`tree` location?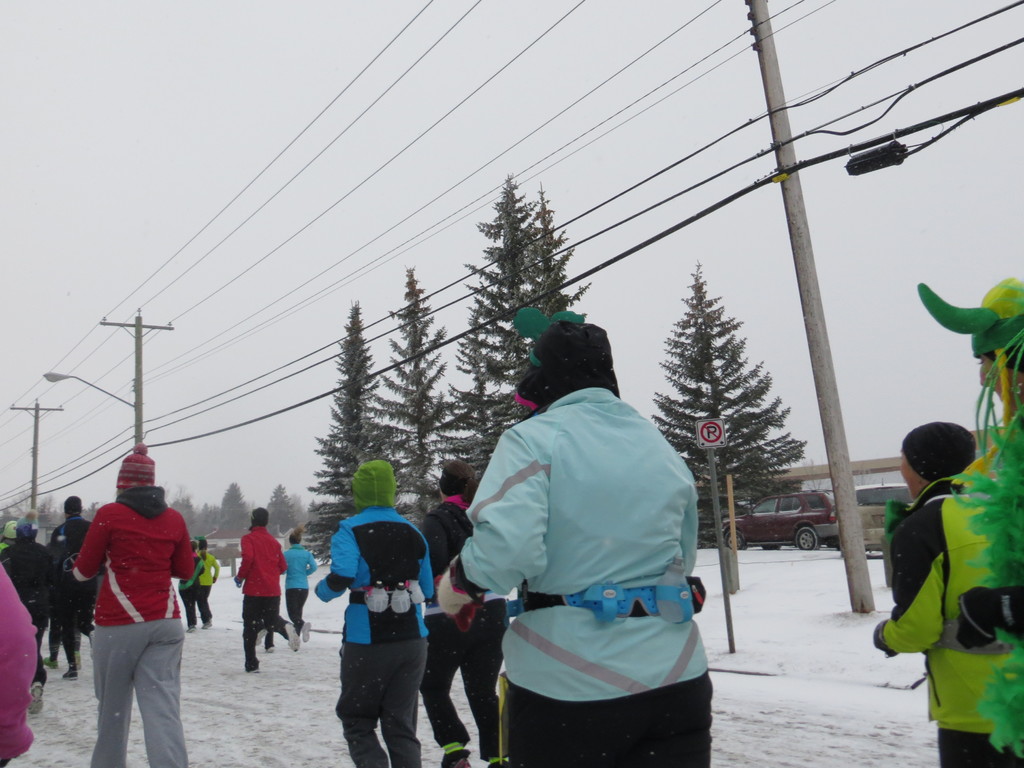
360 264 480 538
